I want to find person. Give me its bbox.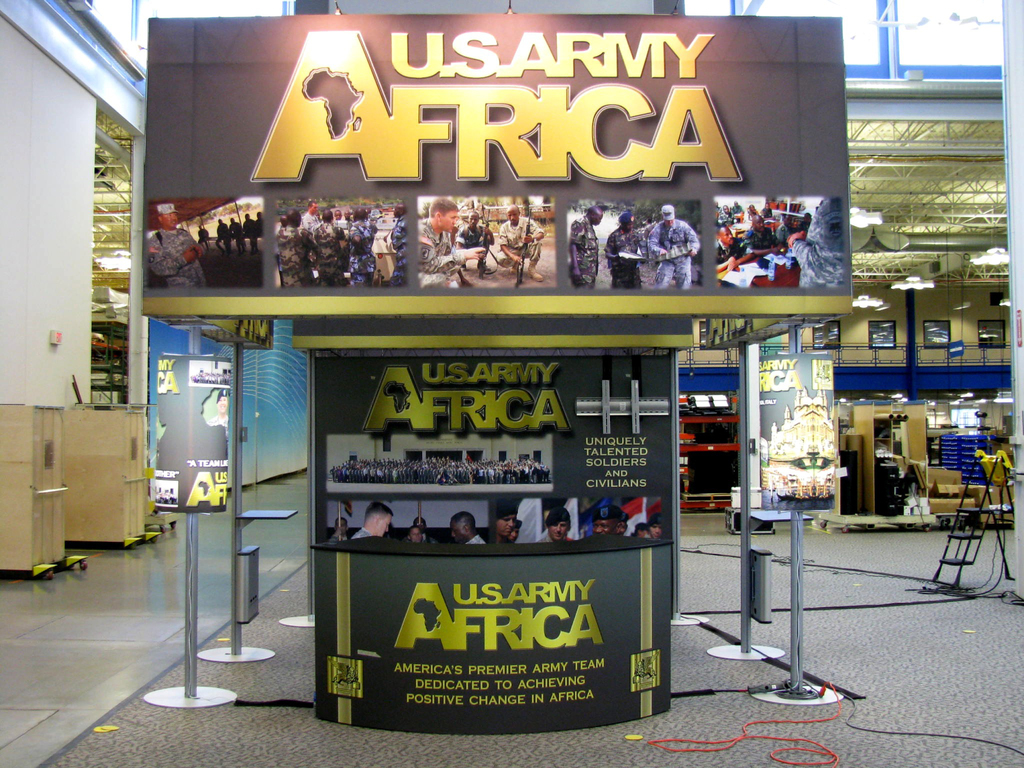
left=496, top=499, right=516, bottom=545.
